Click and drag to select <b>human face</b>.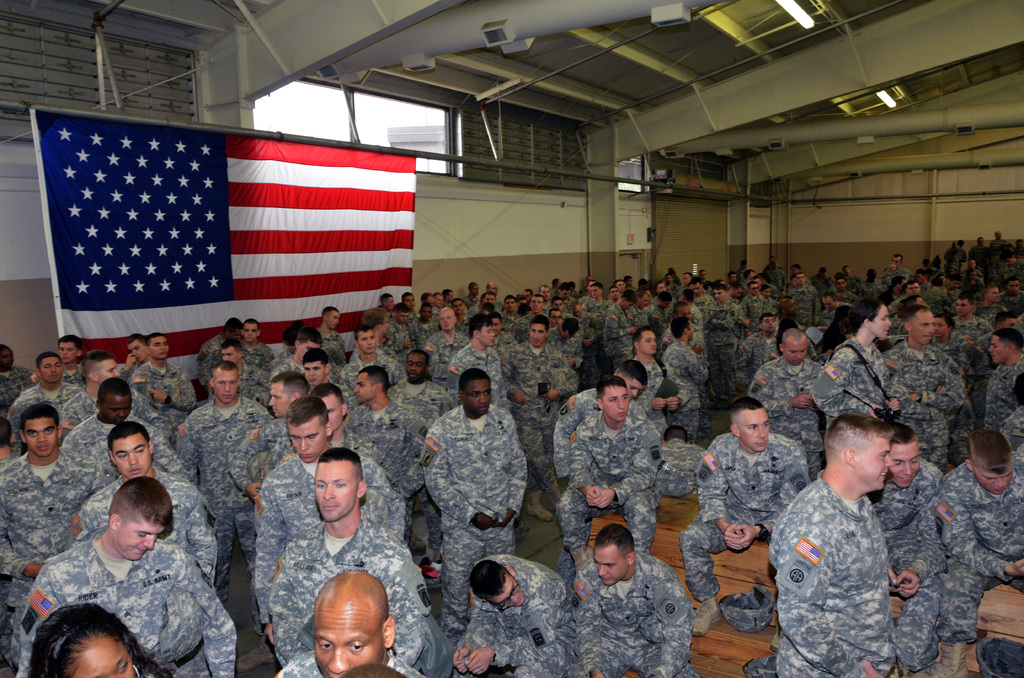
Selection: l=762, t=288, r=771, b=298.
